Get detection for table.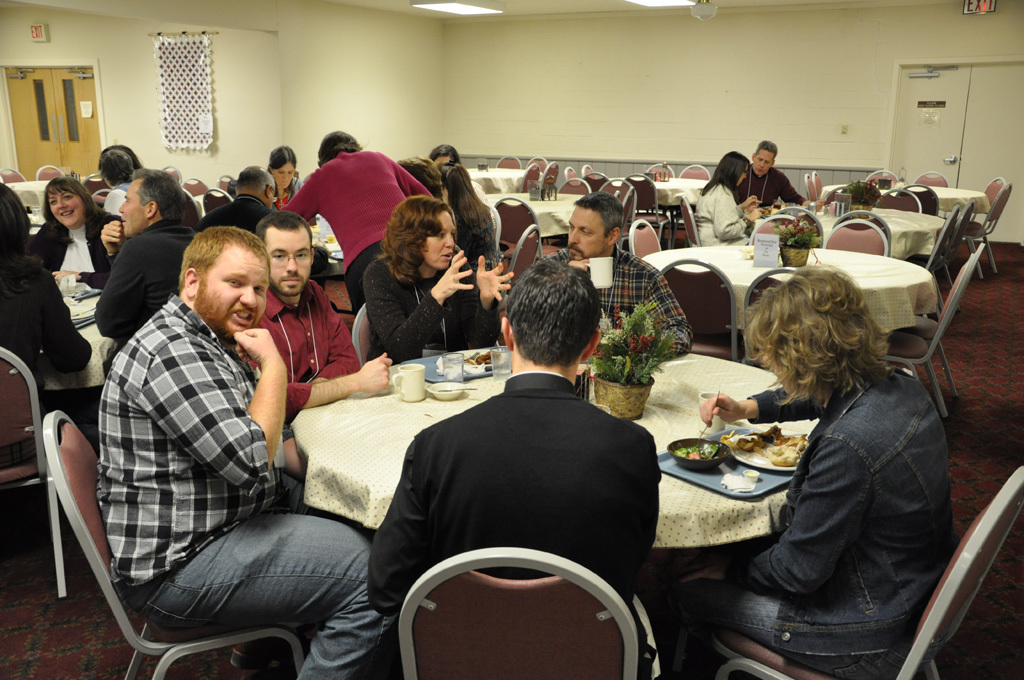
Detection: l=747, t=201, r=946, b=260.
